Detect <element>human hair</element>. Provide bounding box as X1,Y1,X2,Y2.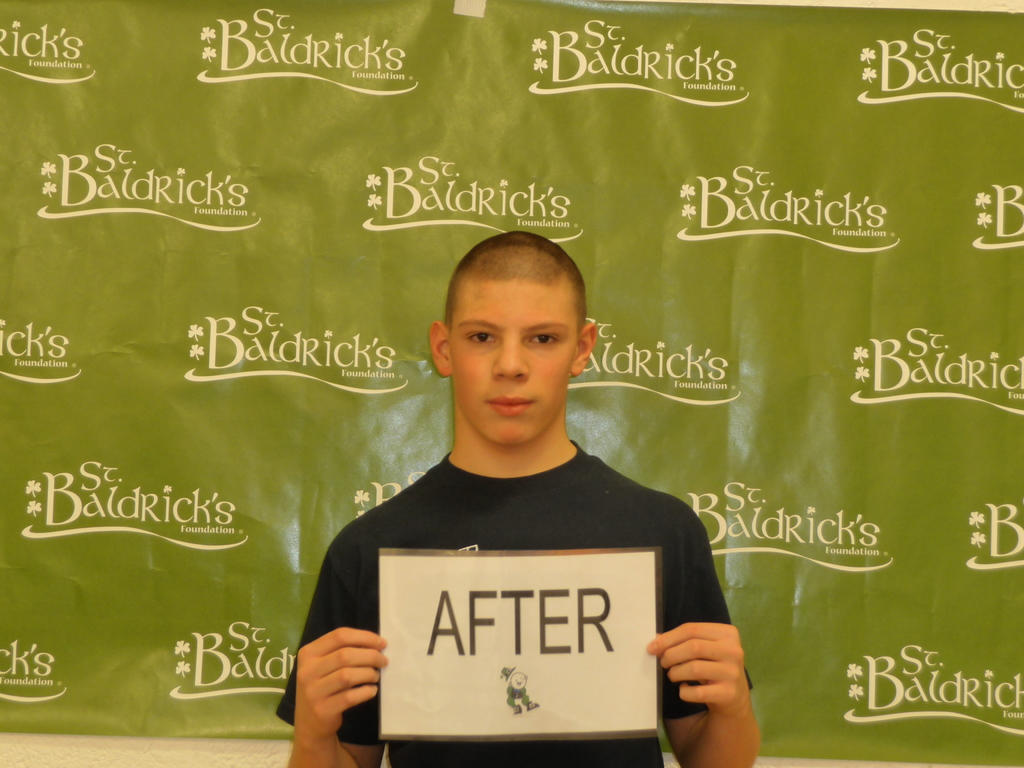
440,230,594,322.
